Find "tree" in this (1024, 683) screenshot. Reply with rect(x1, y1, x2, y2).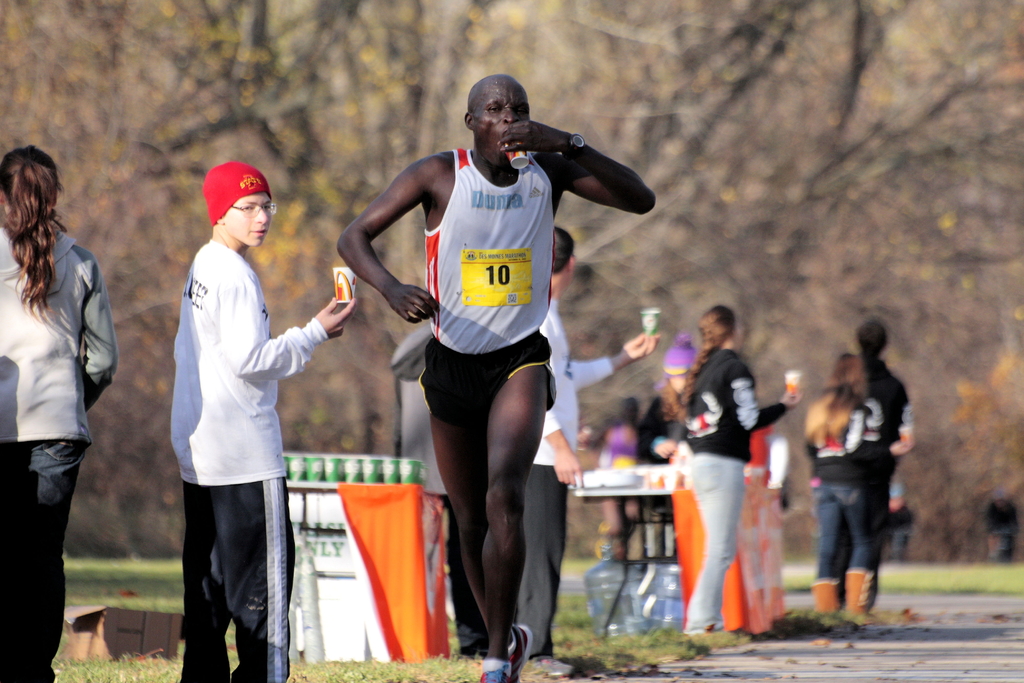
rect(506, 0, 864, 340).
